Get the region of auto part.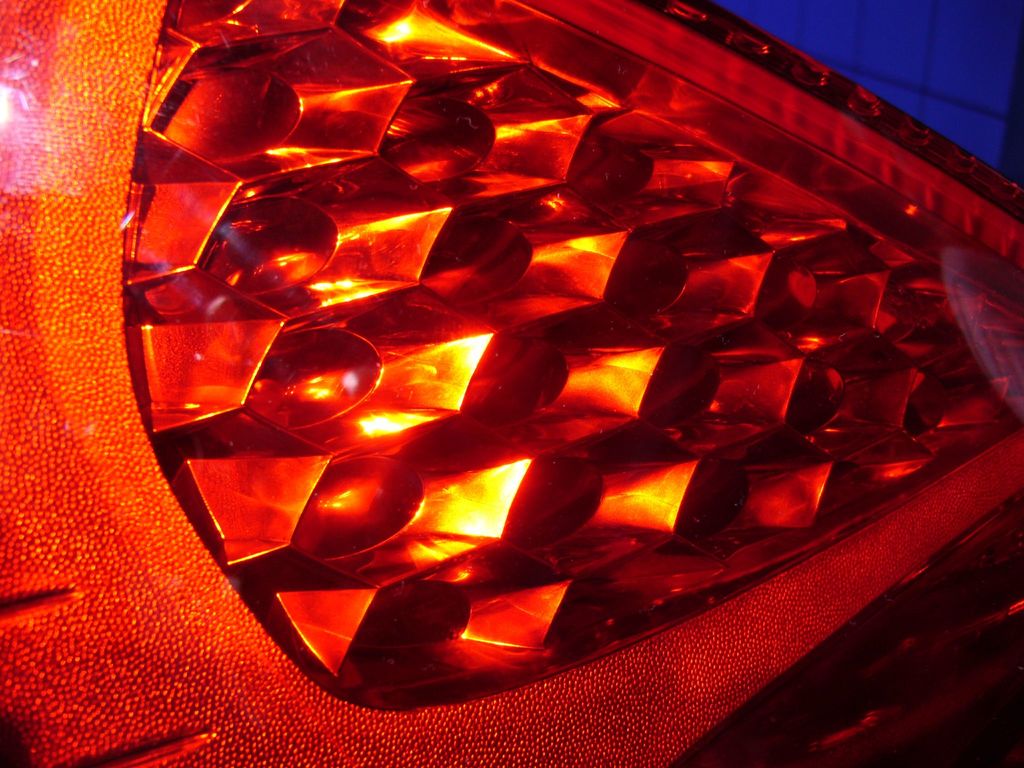
crop(0, 0, 1023, 766).
